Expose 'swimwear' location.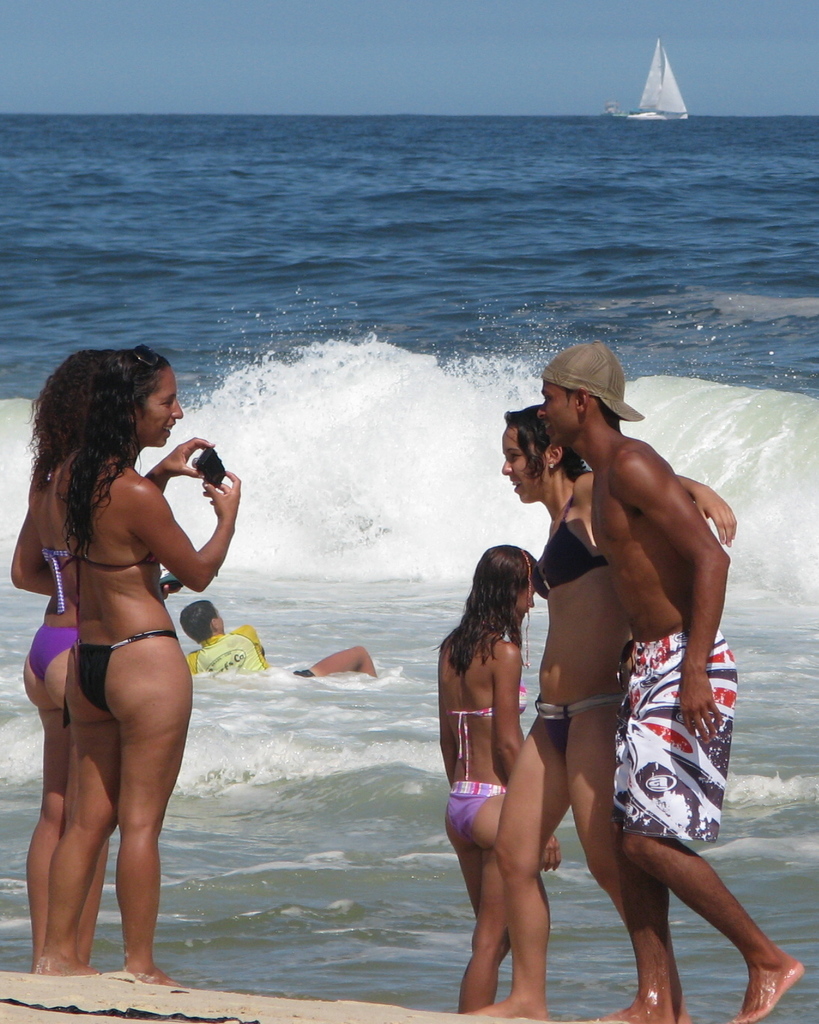
Exposed at <box>66,529,164,608</box>.
